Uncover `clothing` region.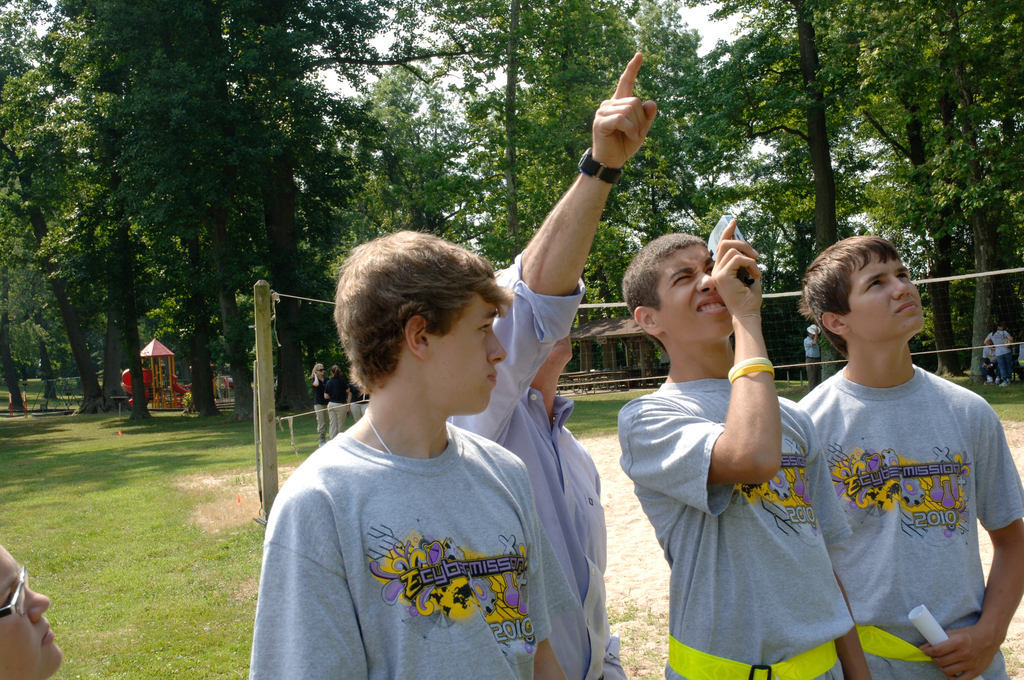
Uncovered: pyautogui.locateOnScreen(792, 362, 1023, 679).
